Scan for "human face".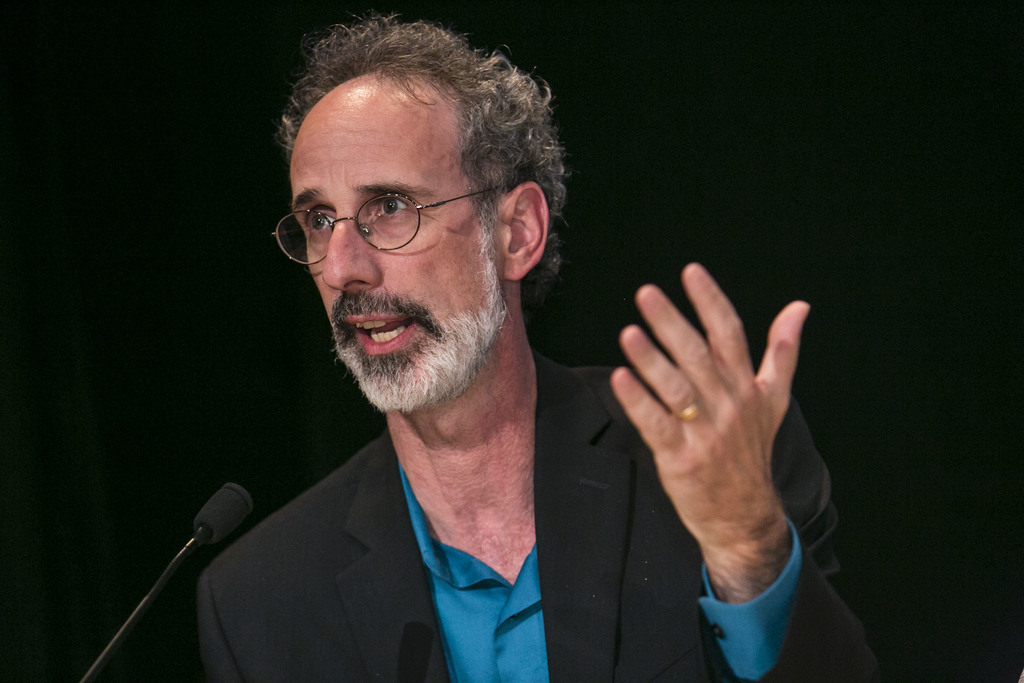
Scan result: x1=280, y1=65, x2=503, y2=411.
